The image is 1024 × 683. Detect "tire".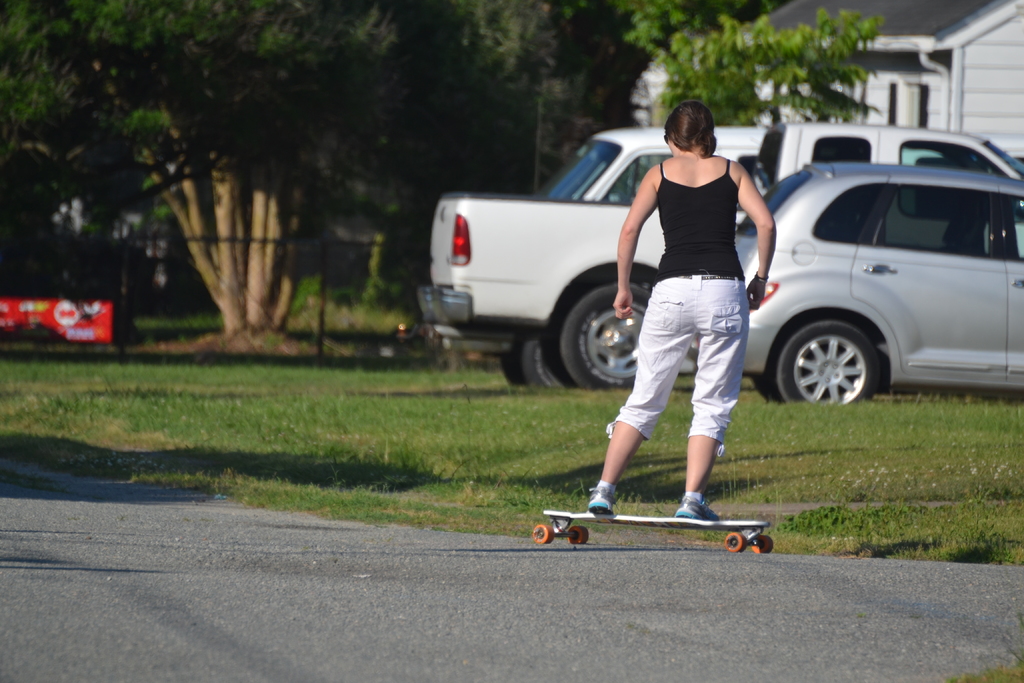
Detection: locate(532, 522, 553, 544).
